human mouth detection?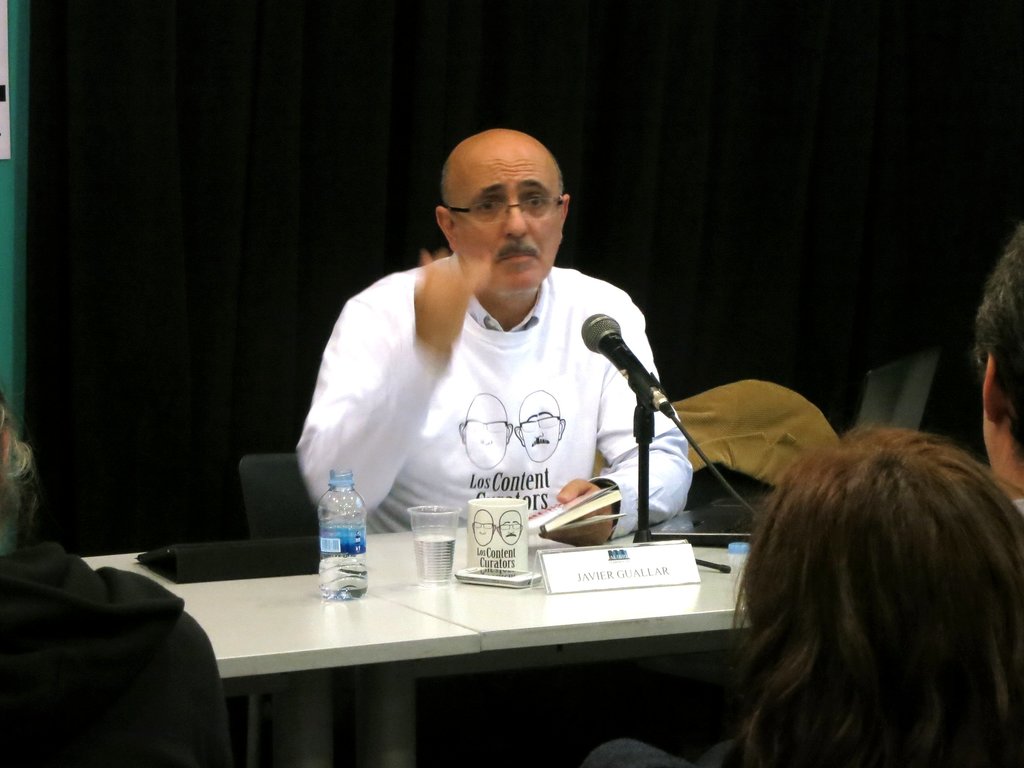
x1=499 y1=252 x2=533 y2=266
